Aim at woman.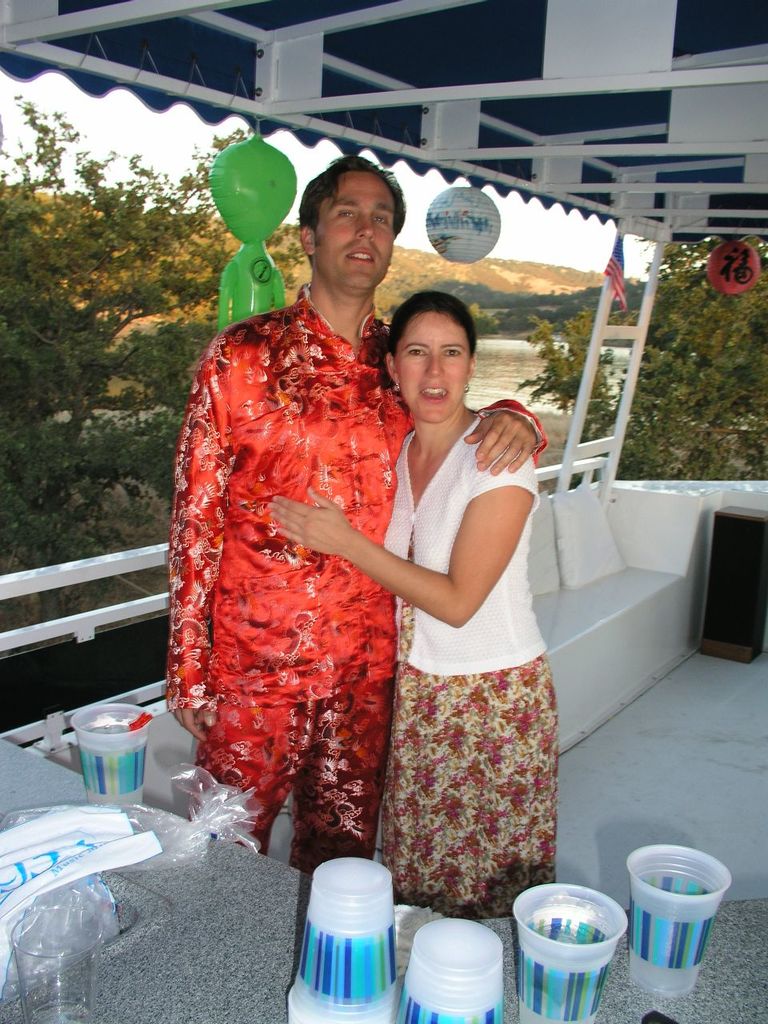
Aimed at 335 258 569 976.
